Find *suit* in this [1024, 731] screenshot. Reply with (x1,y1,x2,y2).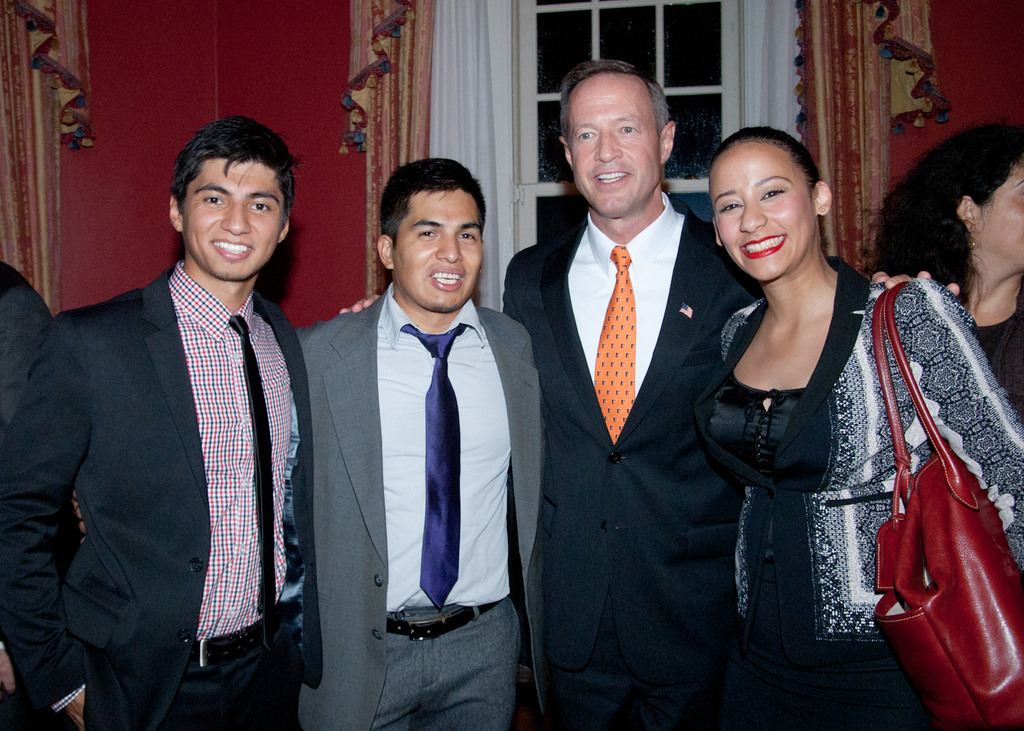
(0,265,325,730).
